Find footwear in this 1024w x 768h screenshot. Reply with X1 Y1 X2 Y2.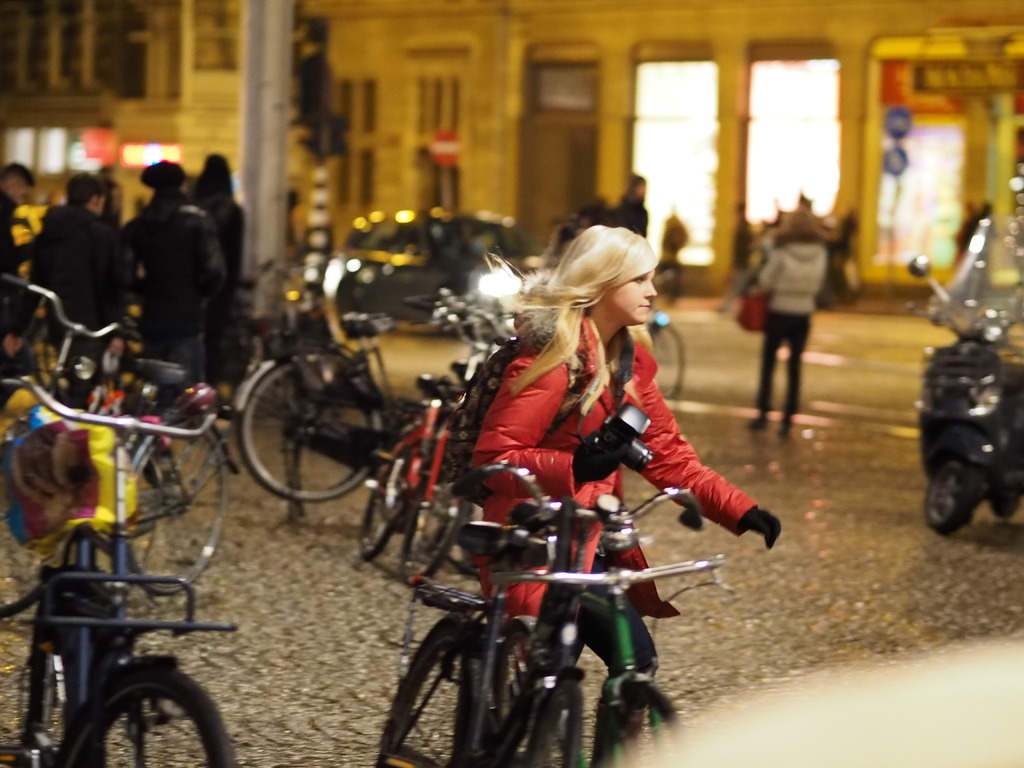
747 413 768 430.
